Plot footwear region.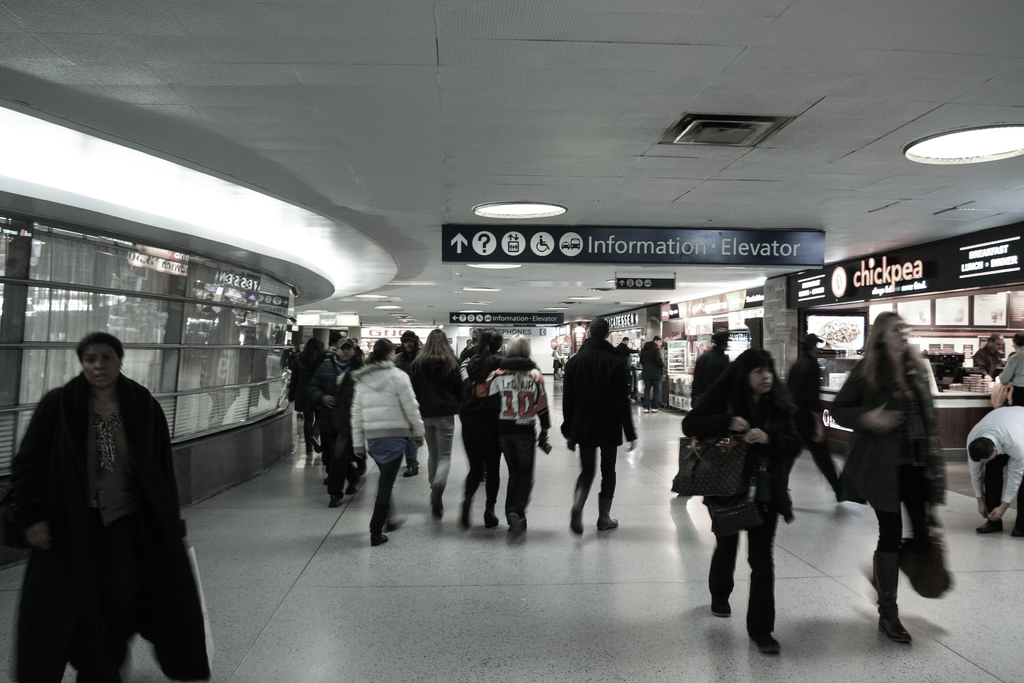
Plotted at (left=305, top=448, right=316, bottom=456).
